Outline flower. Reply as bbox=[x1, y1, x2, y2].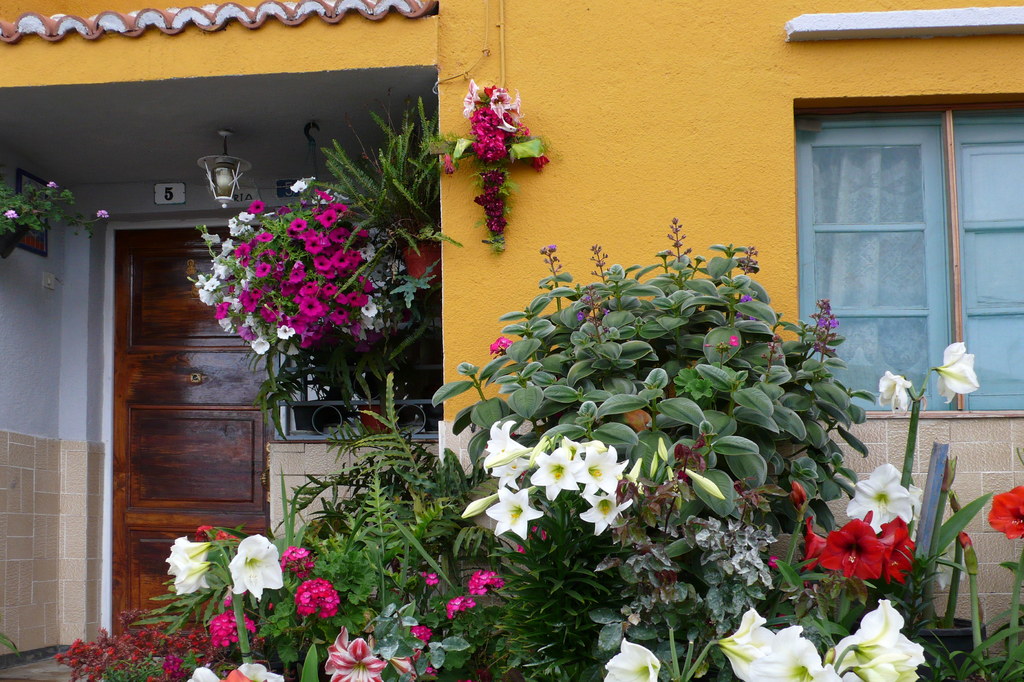
bbox=[804, 522, 827, 574].
